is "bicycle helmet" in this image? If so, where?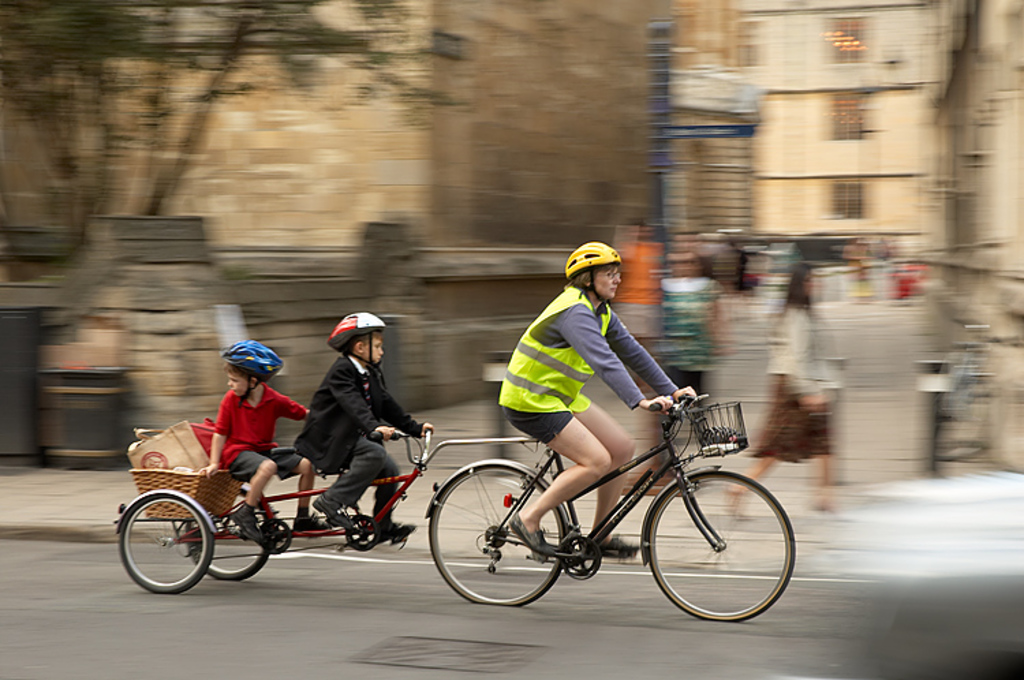
Yes, at 565 240 614 287.
